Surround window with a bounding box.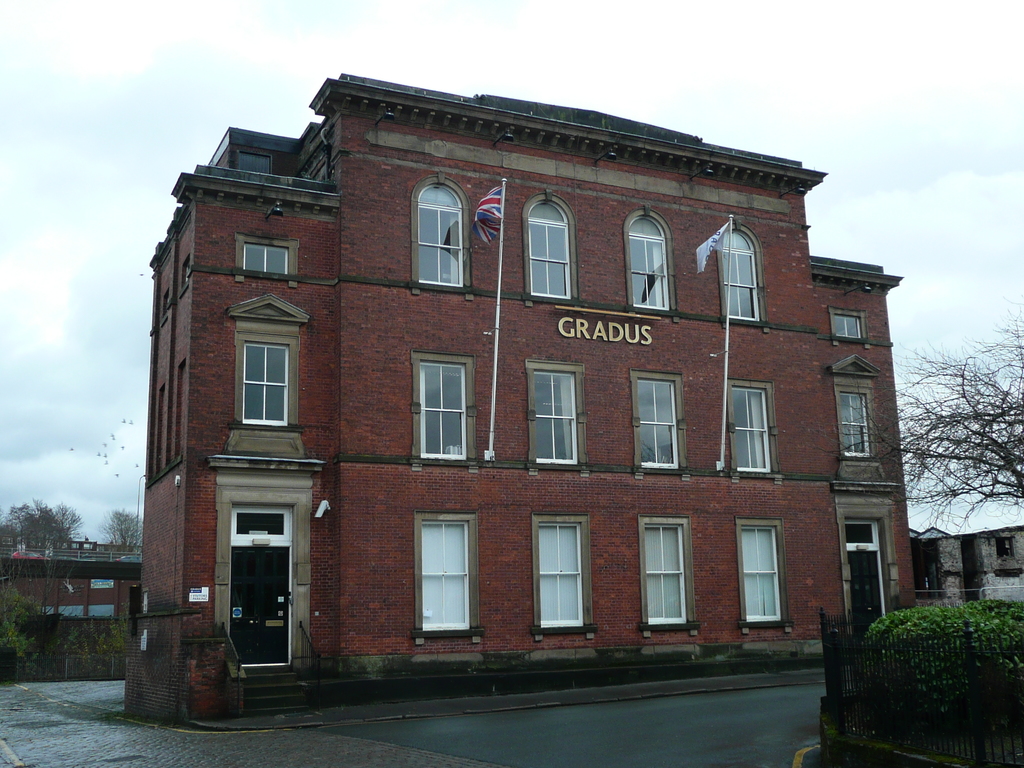
box(732, 513, 792, 638).
